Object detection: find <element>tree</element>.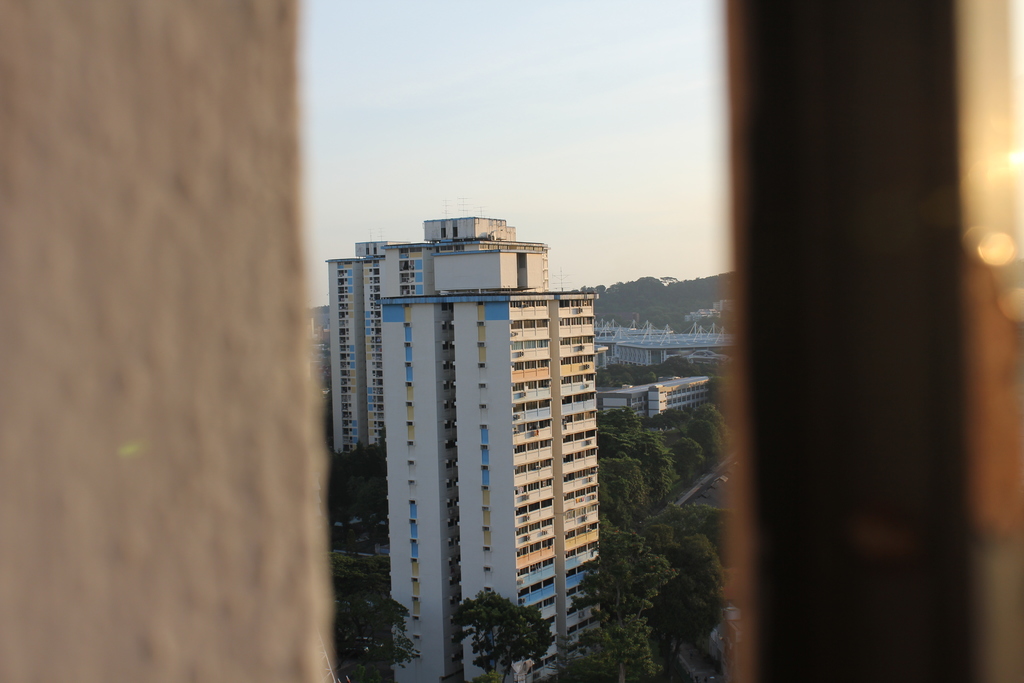
(447,586,556,682).
